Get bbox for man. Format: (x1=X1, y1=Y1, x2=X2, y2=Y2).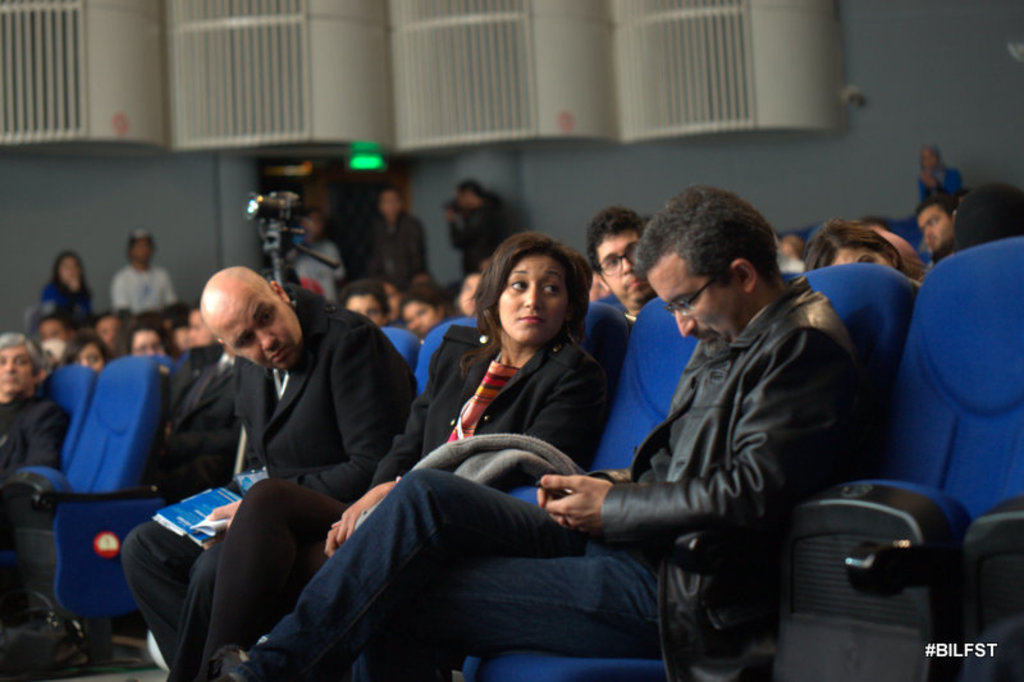
(x1=362, y1=184, x2=434, y2=288).
